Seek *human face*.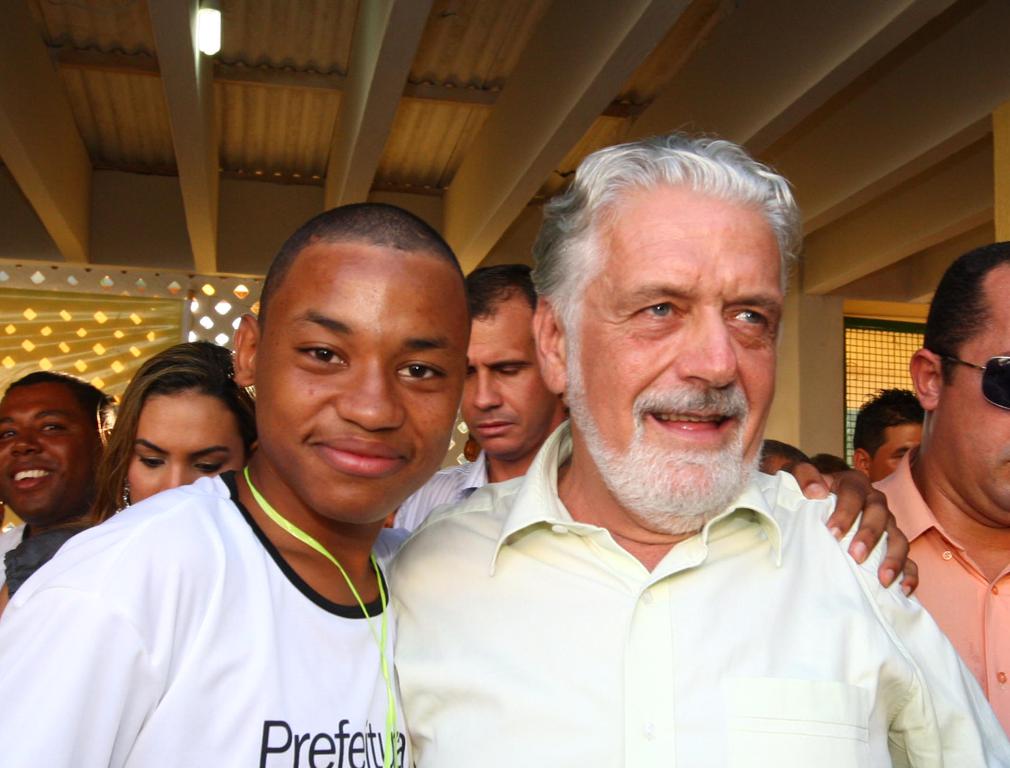
{"left": 129, "top": 398, "right": 243, "bottom": 501}.
